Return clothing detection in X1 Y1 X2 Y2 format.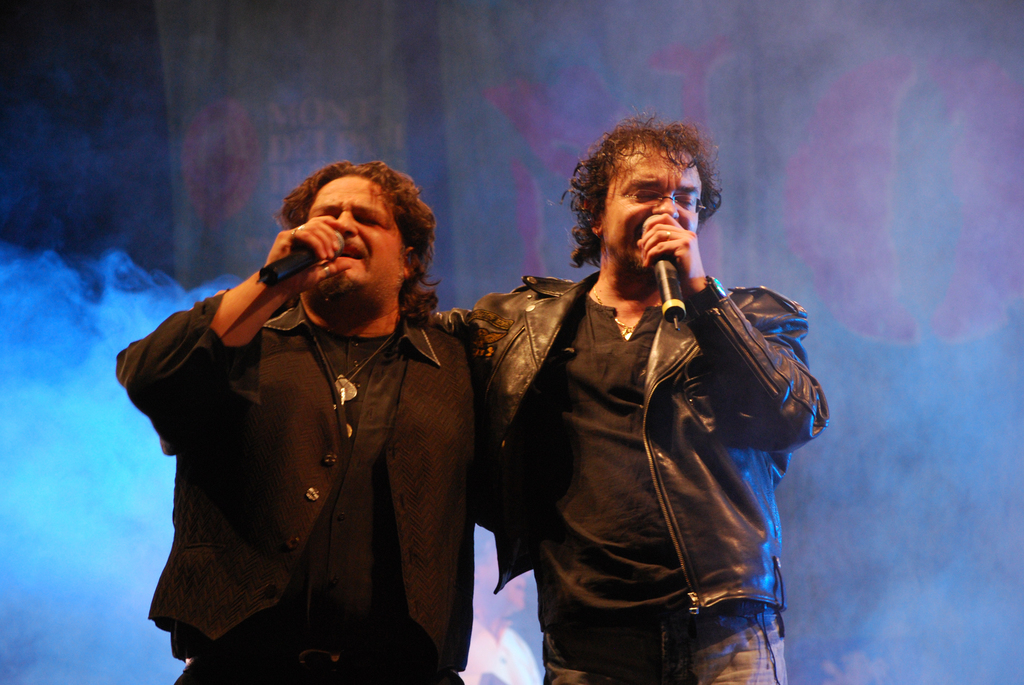
115 225 512 668.
